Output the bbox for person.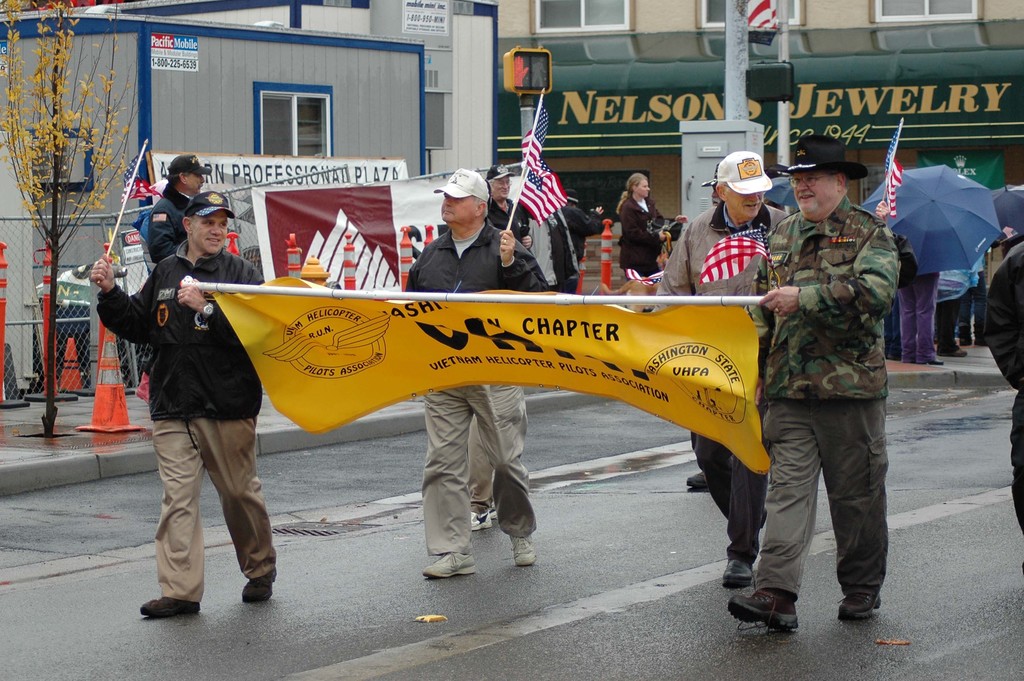
(482, 164, 533, 254).
